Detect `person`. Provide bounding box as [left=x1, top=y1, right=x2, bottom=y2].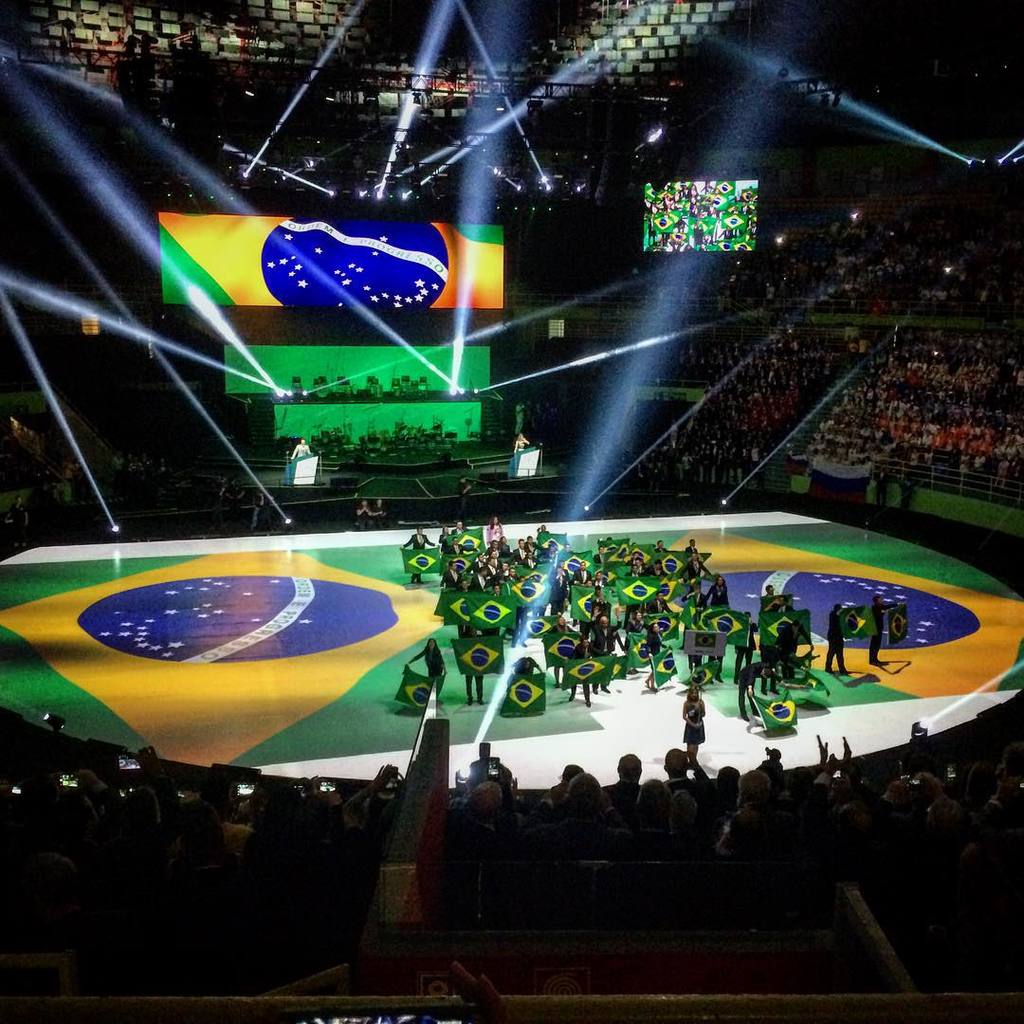
[left=824, top=604, right=851, bottom=677].
